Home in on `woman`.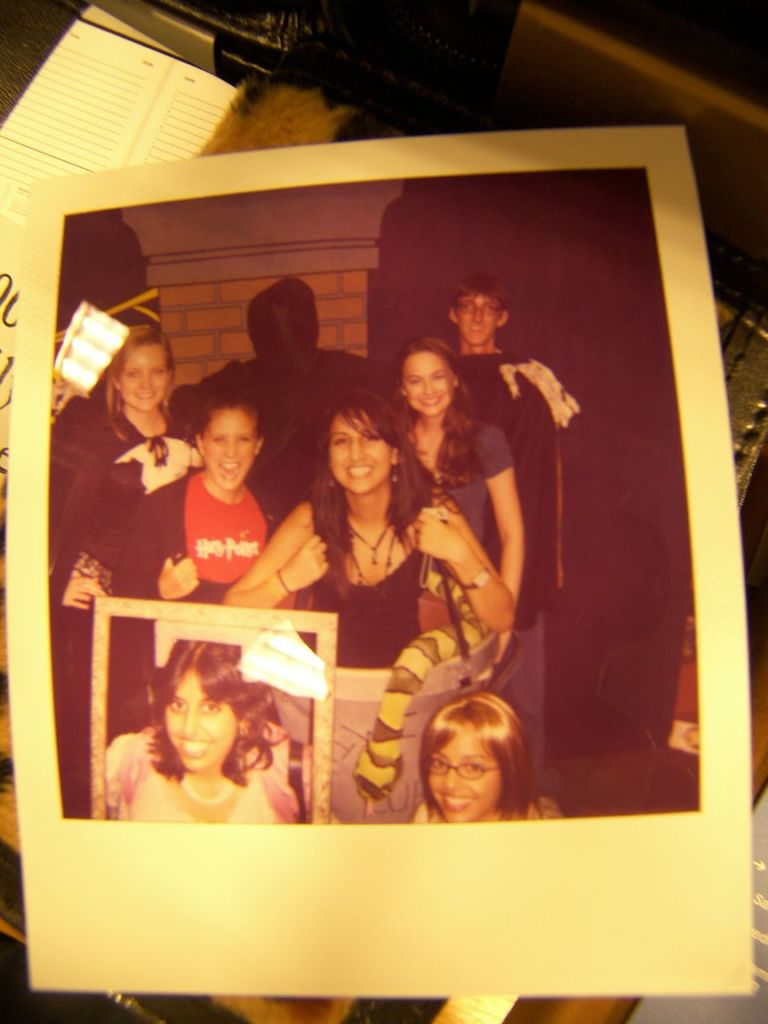
Homed in at [392,335,525,622].
